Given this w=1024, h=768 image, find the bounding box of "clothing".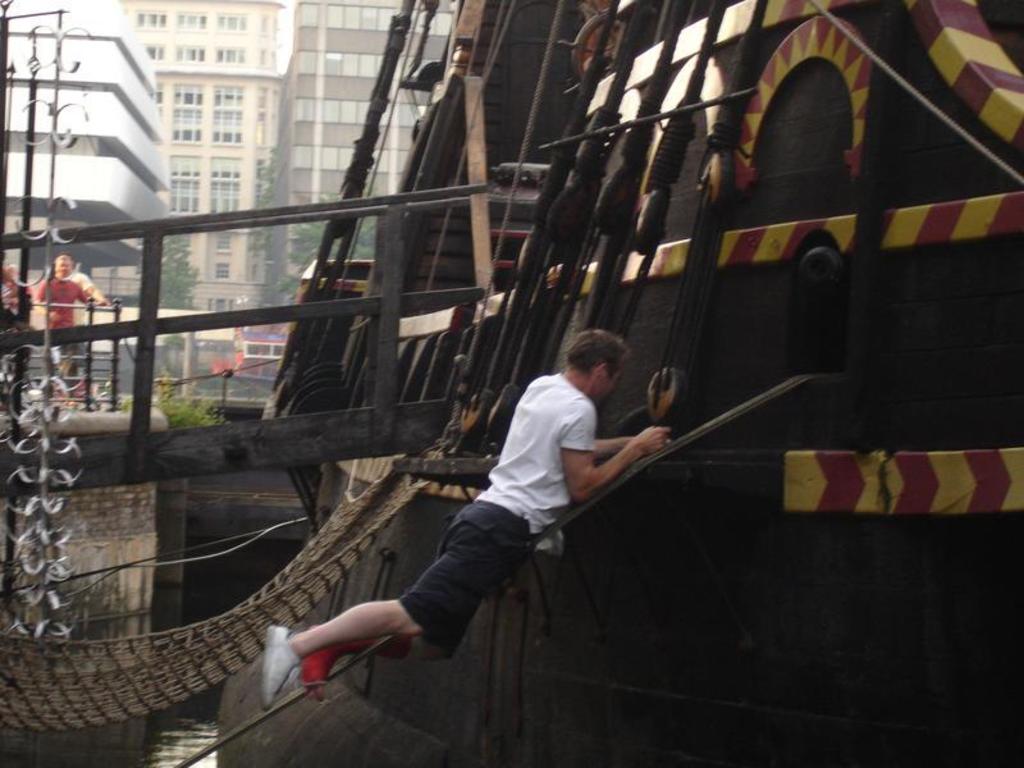
[61,266,97,370].
